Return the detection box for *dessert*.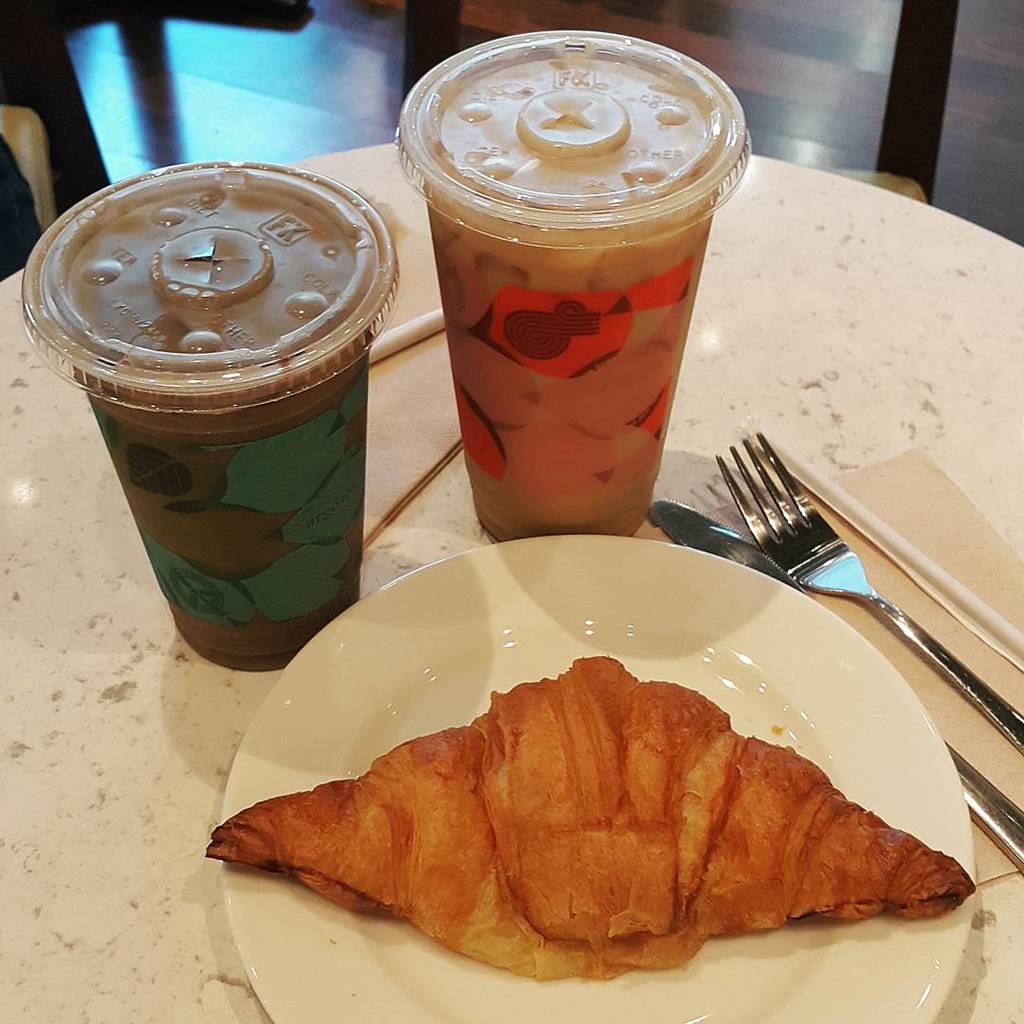
199, 657, 981, 978.
